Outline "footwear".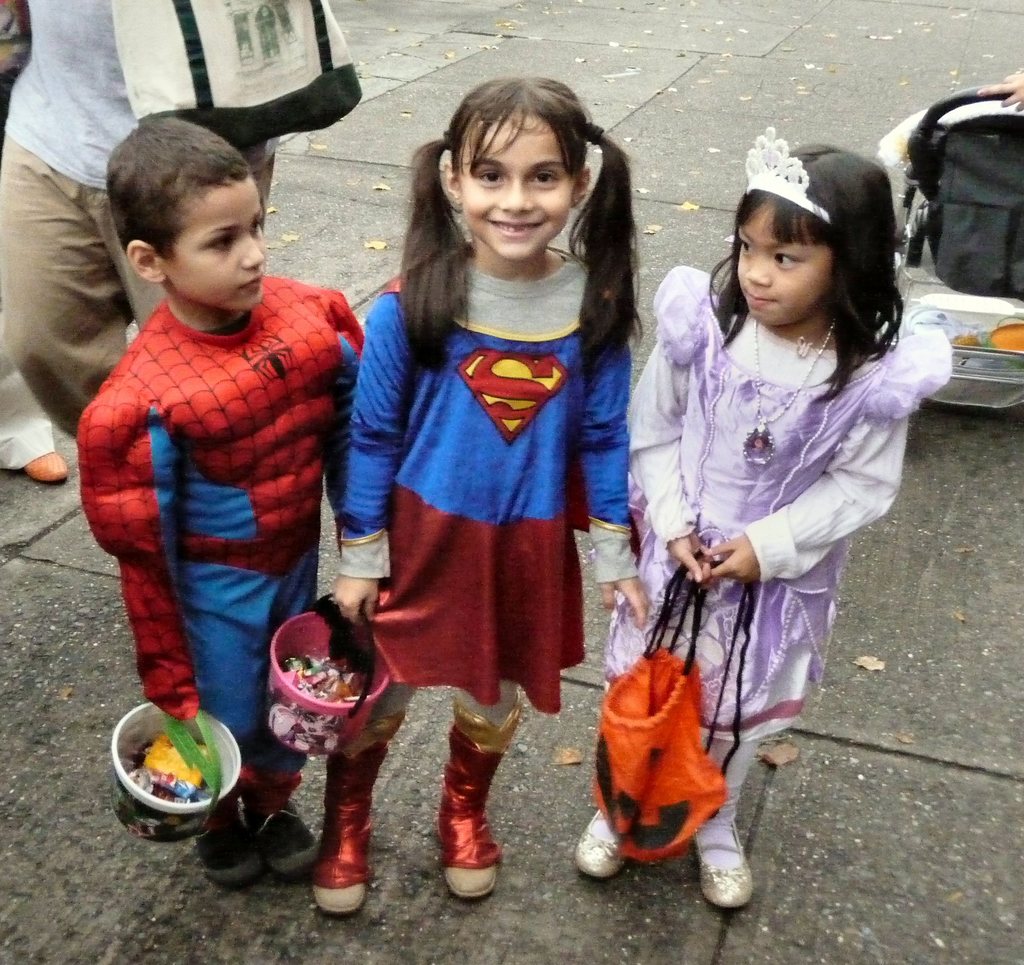
Outline: detection(307, 704, 400, 910).
